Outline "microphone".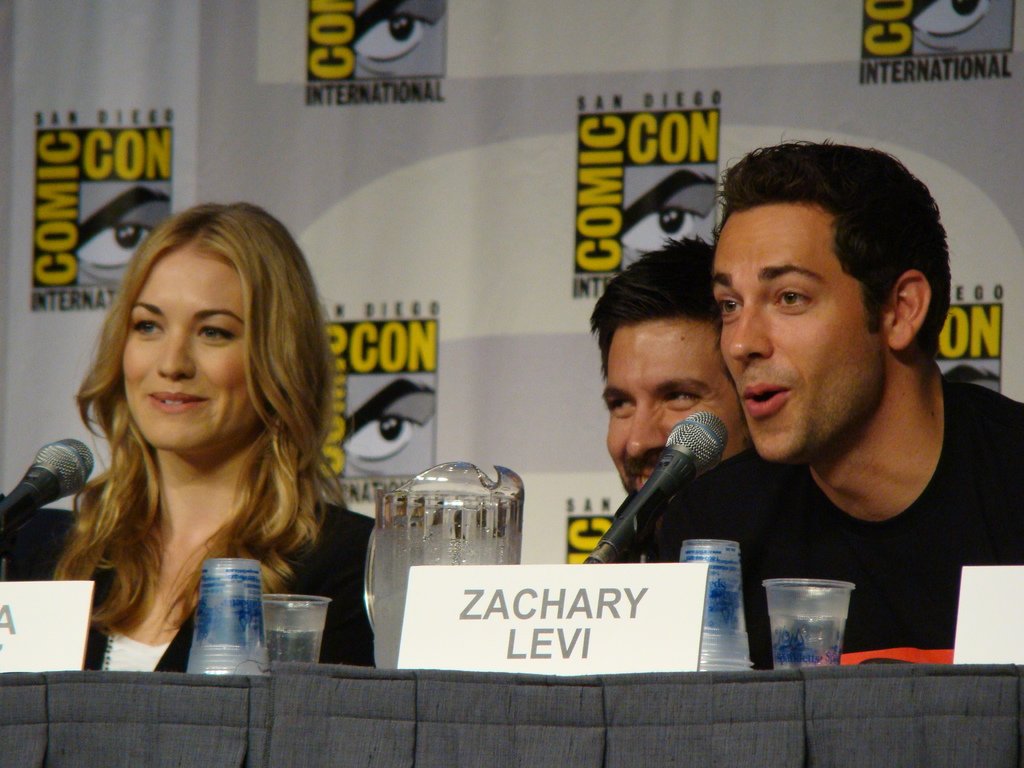
Outline: 579:412:730:564.
